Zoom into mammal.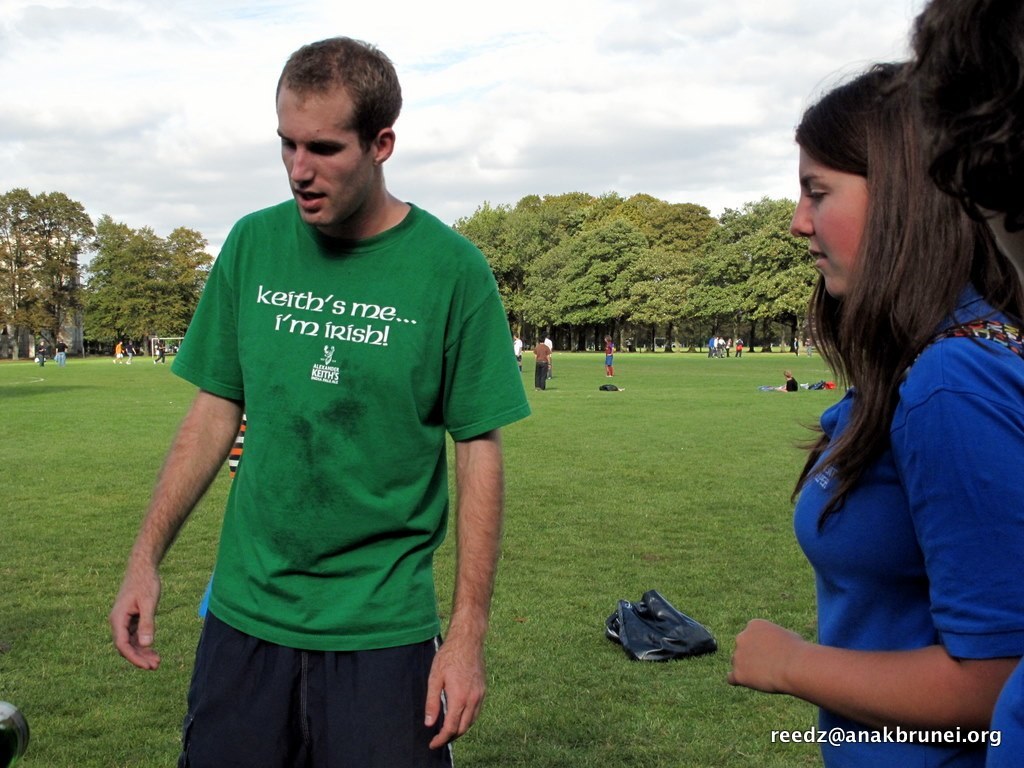
Zoom target: rect(517, 333, 526, 368).
